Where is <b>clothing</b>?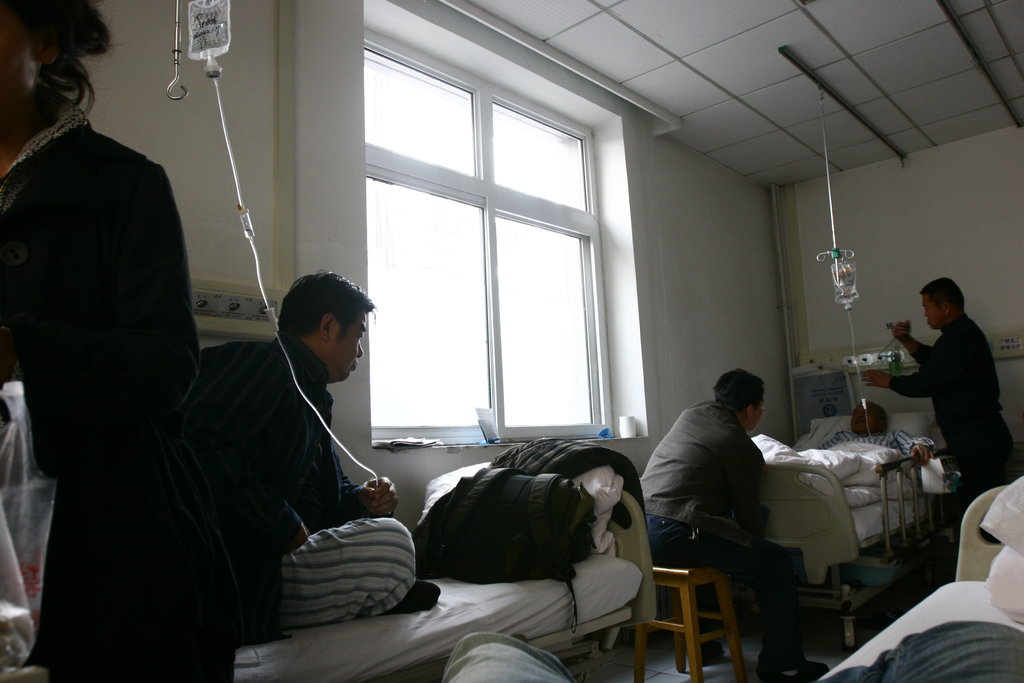
(left=0, top=101, right=241, bottom=682).
